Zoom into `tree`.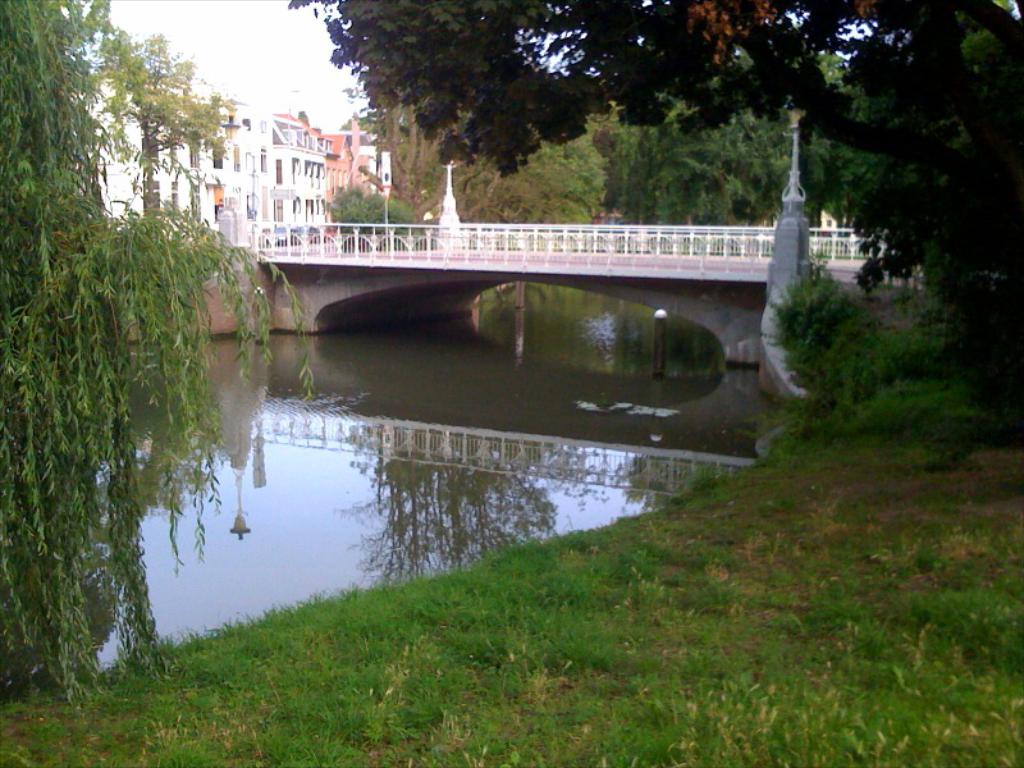
Zoom target: <bbox>287, 0, 1023, 436</bbox>.
